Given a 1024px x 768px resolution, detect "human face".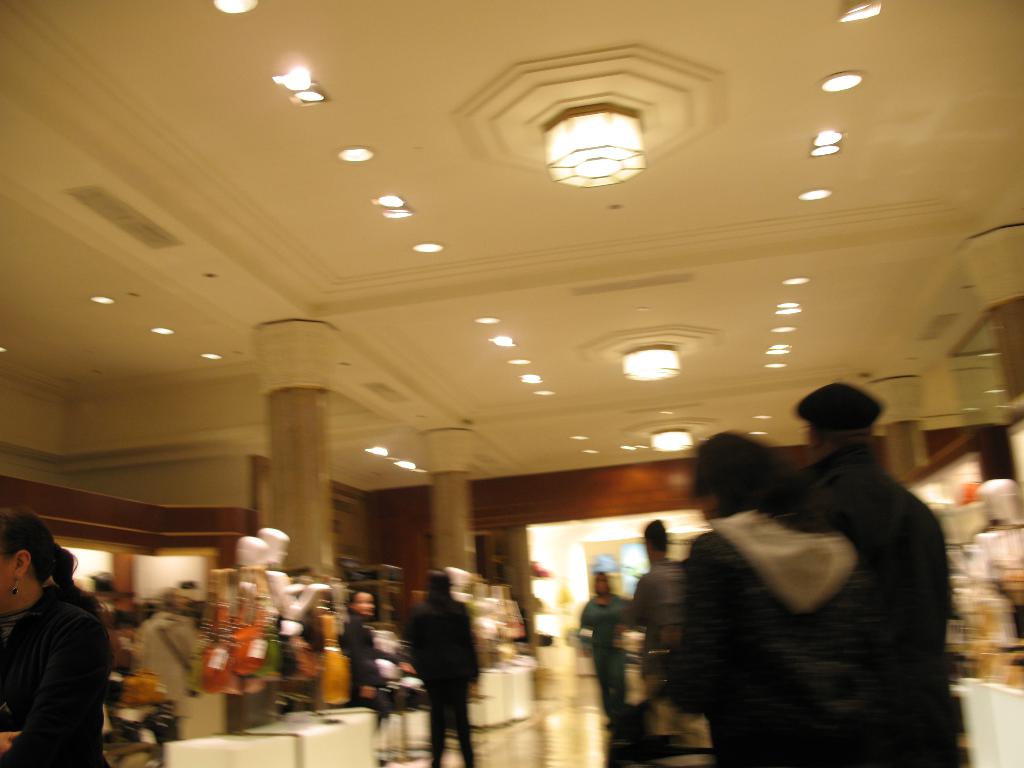
x1=358 y1=593 x2=374 y2=612.
